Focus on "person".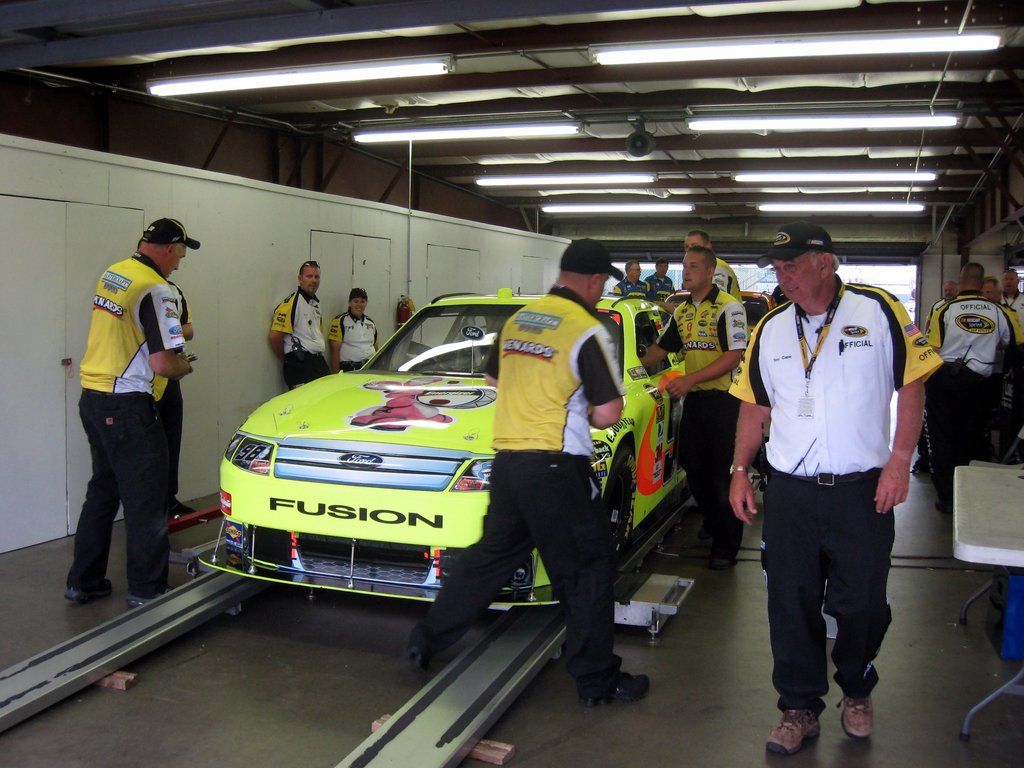
Focused at [x1=61, y1=213, x2=207, y2=604].
